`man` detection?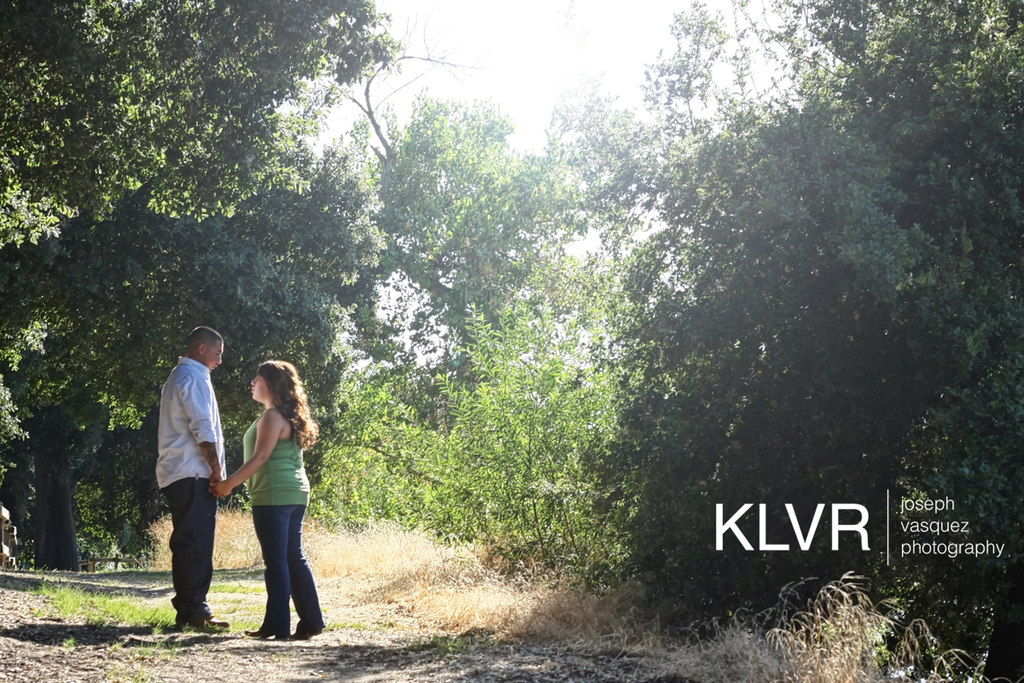
(143,310,227,649)
